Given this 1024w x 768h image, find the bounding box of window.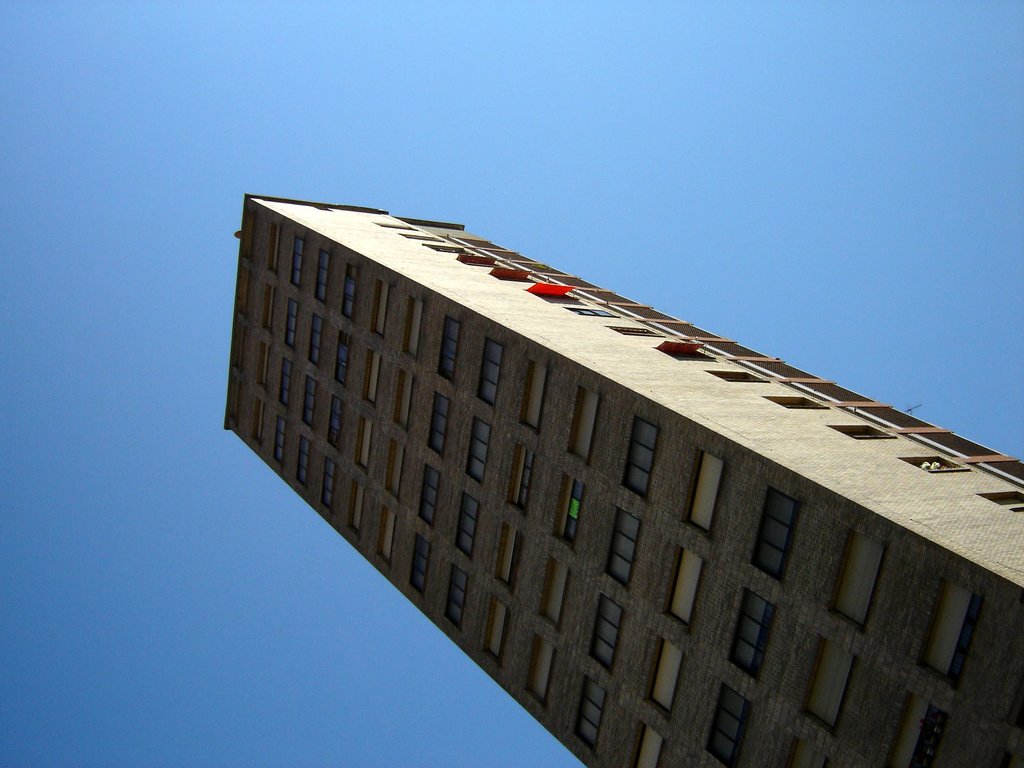
pyautogui.locateOnScreen(421, 394, 448, 458).
